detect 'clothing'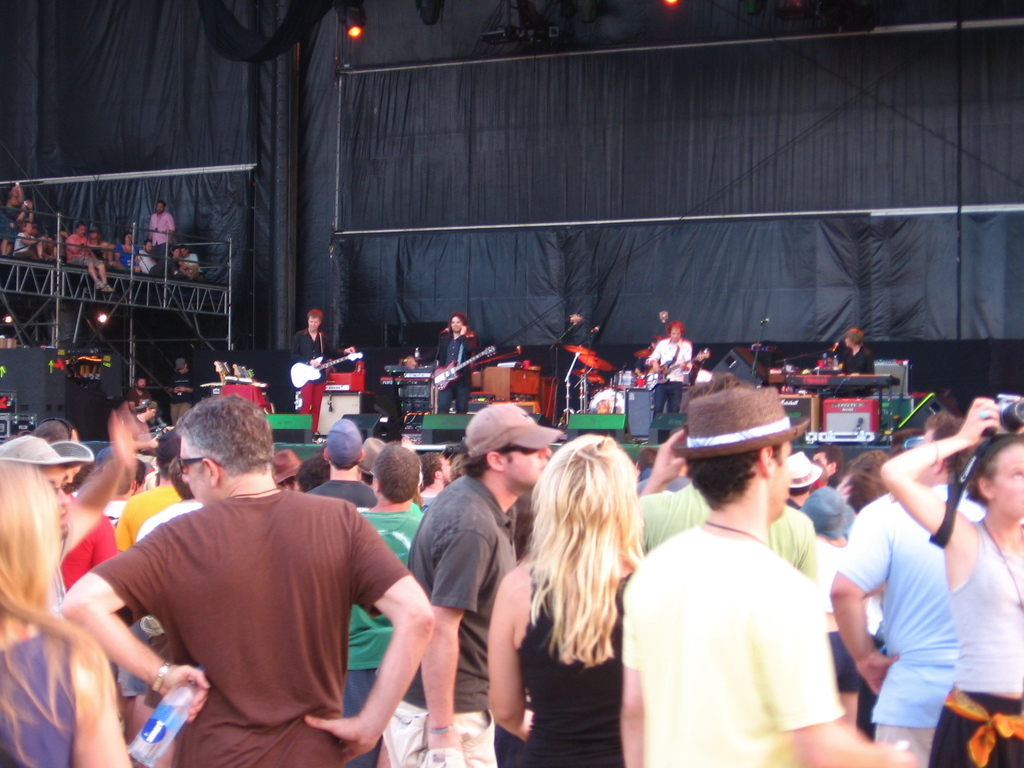
pyautogui.locateOnScreen(169, 372, 200, 428)
